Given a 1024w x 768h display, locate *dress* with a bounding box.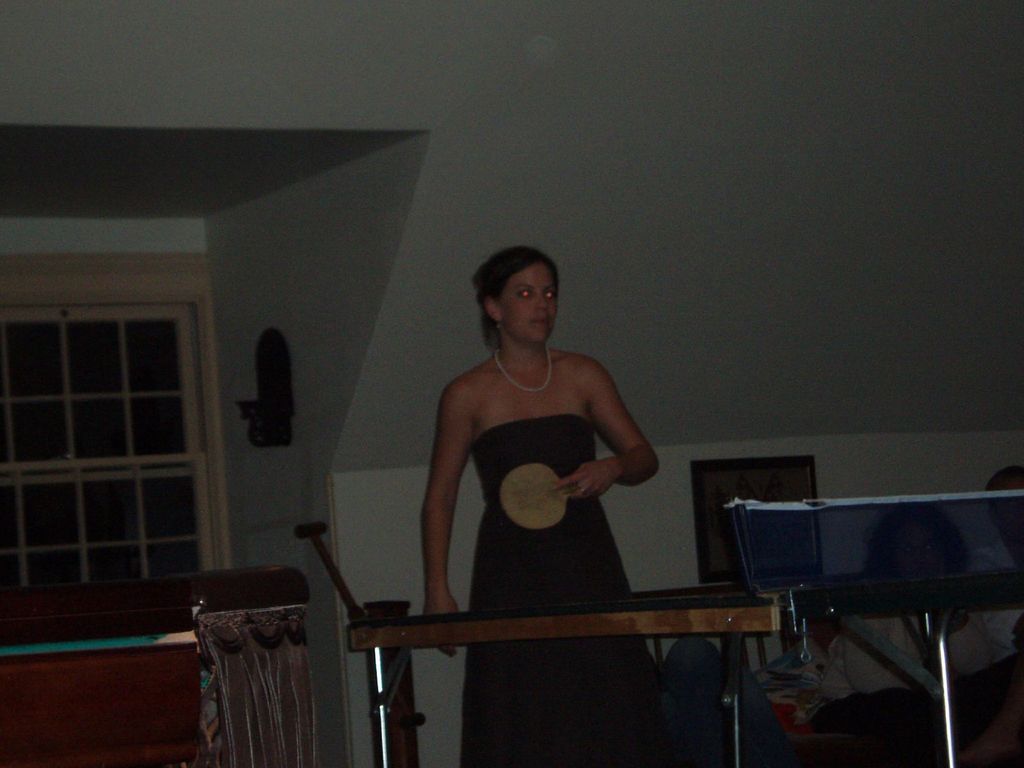
Located: (457, 412, 660, 767).
